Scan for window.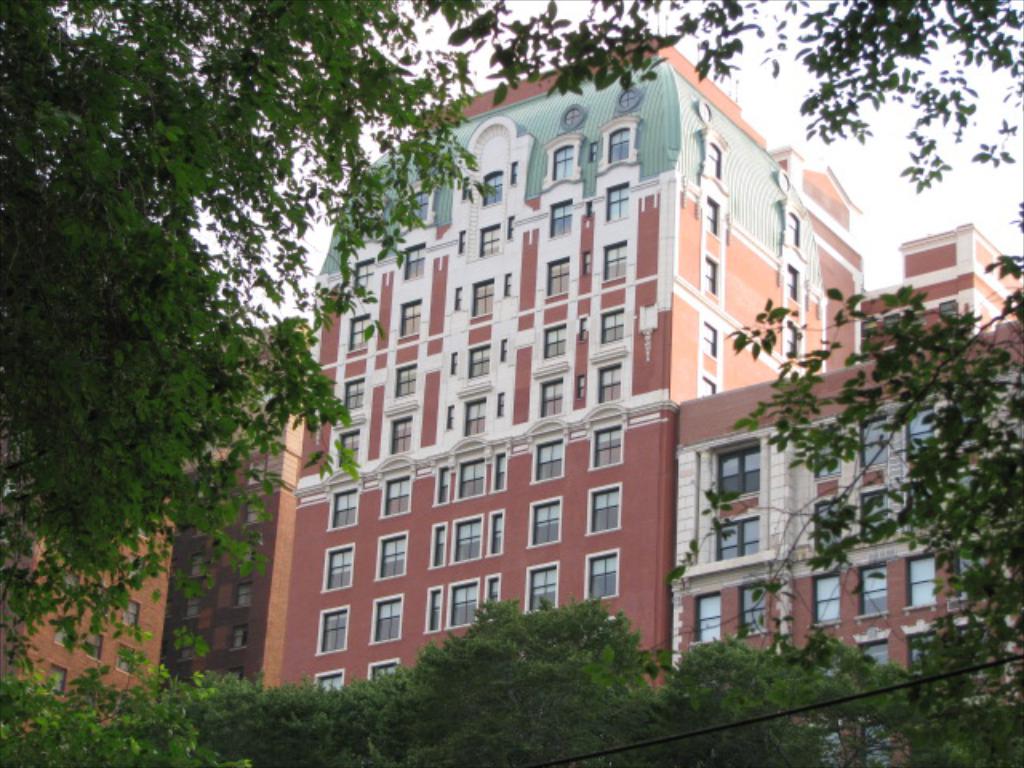
Scan result: (left=469, top=278, right=504, bottom=318).
